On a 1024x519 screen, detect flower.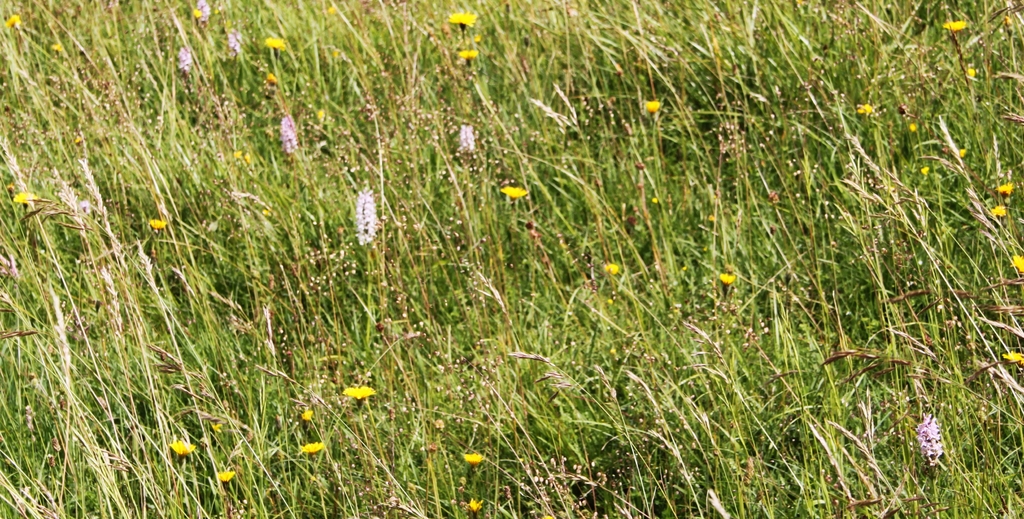
Rect(1009, 248, 1023, 275).
